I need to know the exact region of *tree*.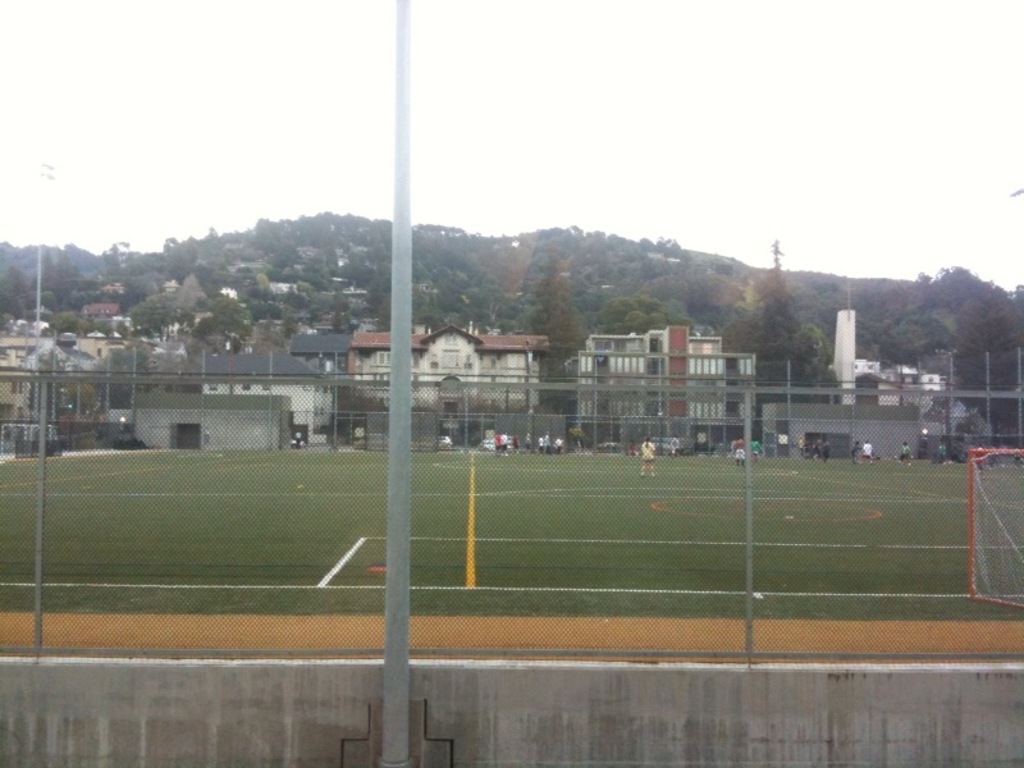
Region: x1=88 y1=321 x2=110 y2=335.
